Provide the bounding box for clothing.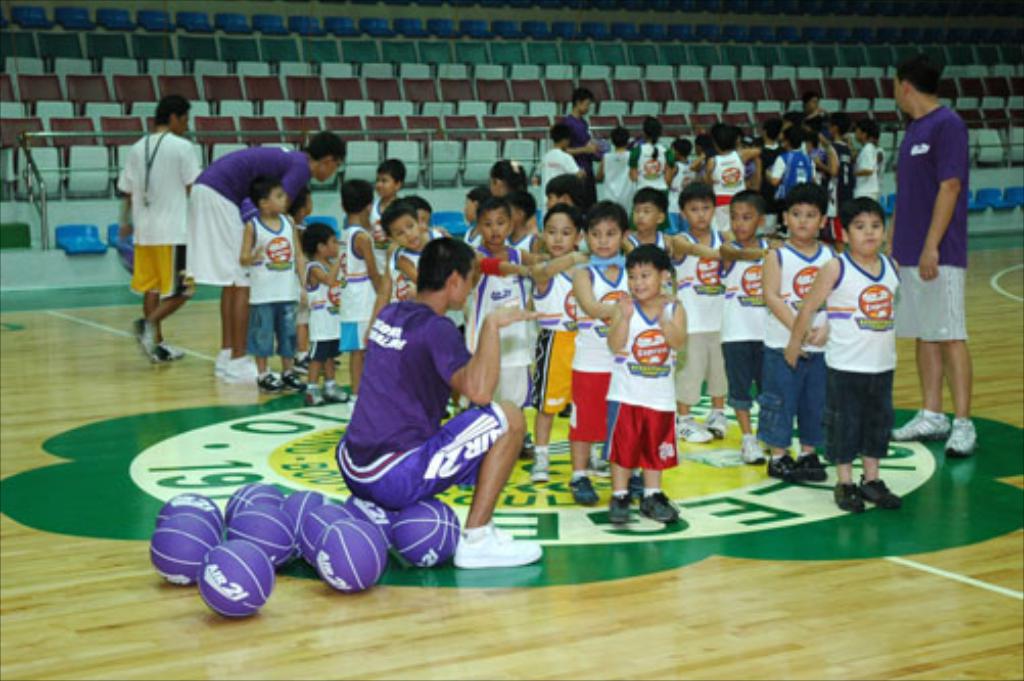
822, 372, 889, 464.
